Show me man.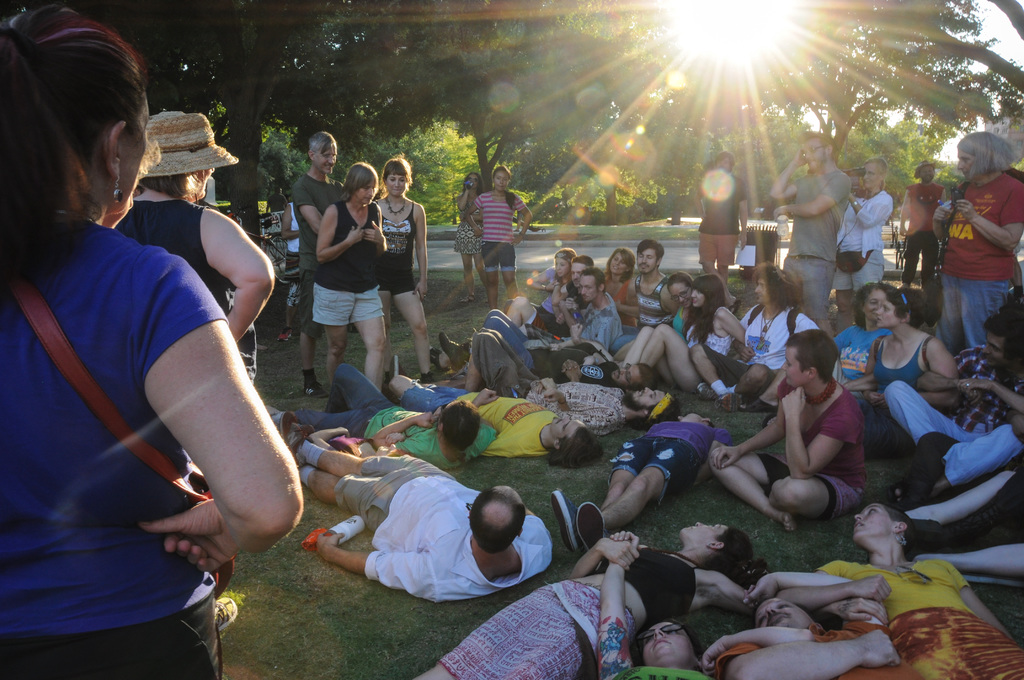
man is here: <region>897, 156, 945, 299</region>.
